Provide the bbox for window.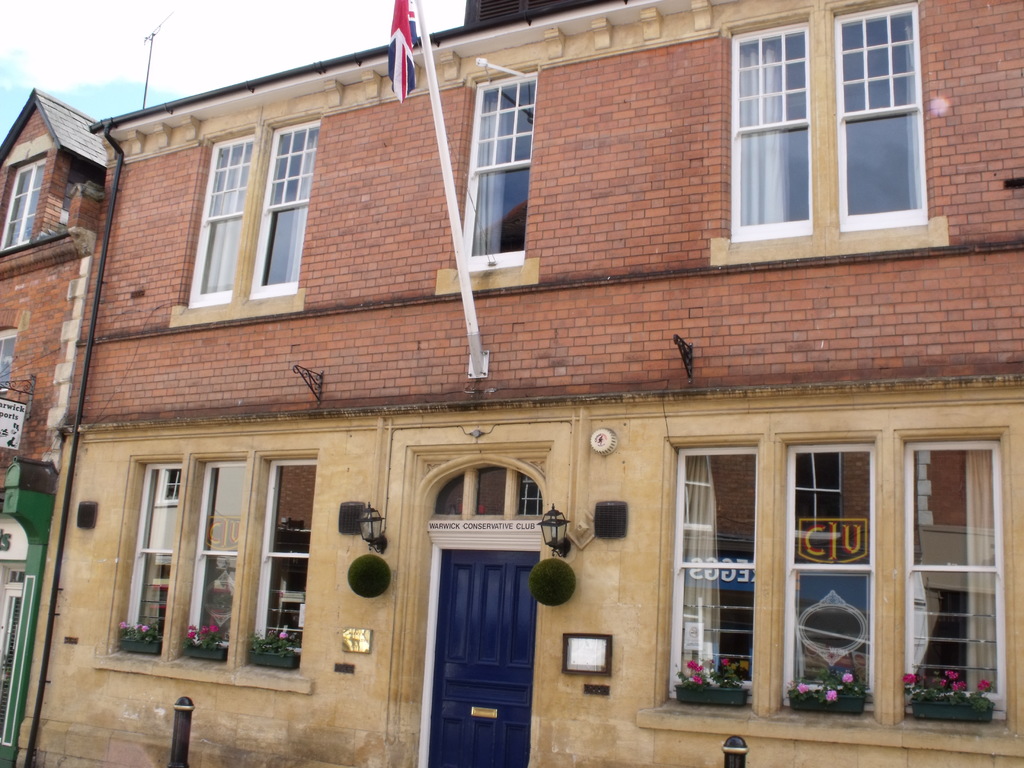
787, 447, 877, 709.
